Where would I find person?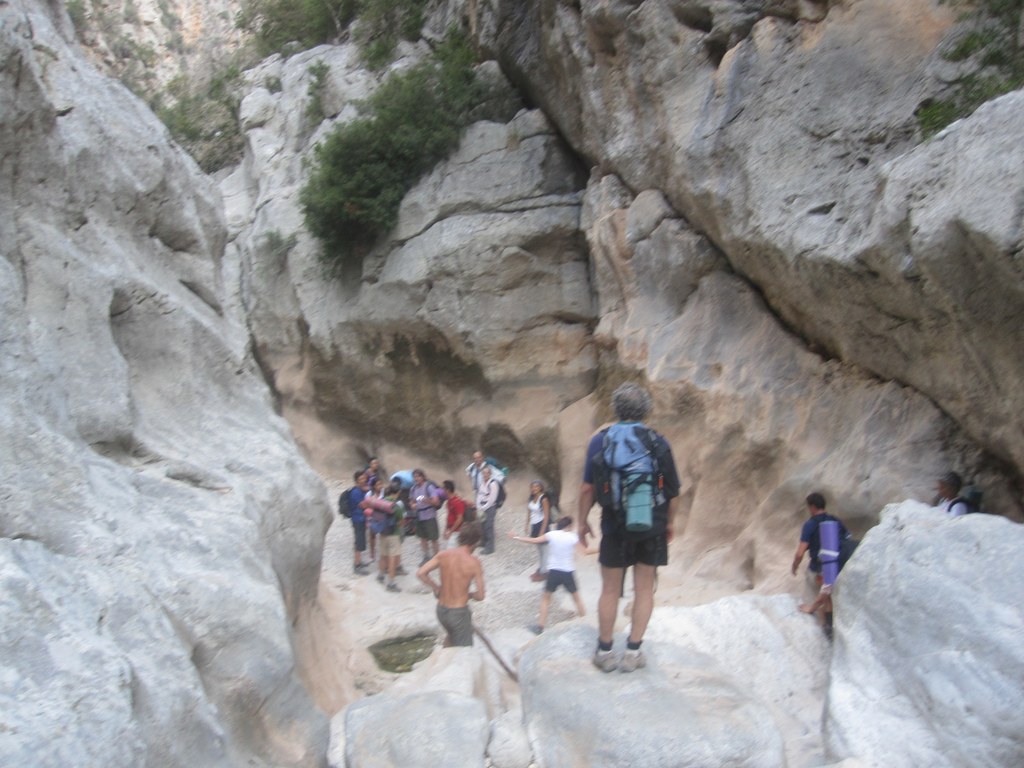
At [413, 529, 484, 651].
